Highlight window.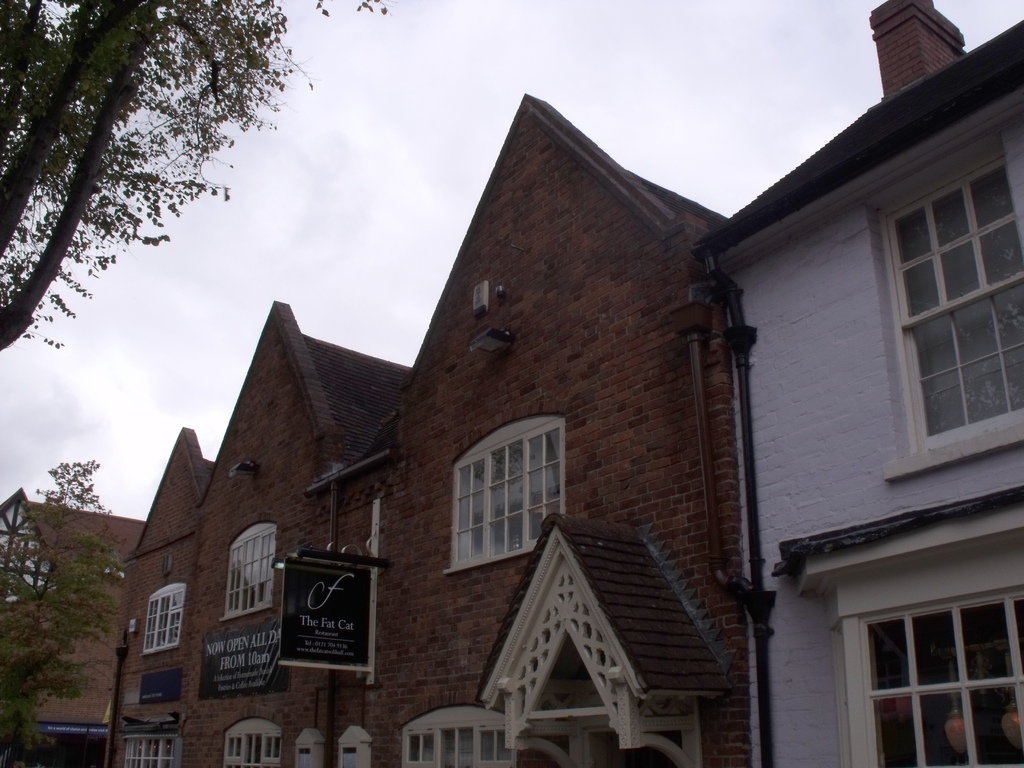
Highlighted region: locate(334, 743, 356, 767).
